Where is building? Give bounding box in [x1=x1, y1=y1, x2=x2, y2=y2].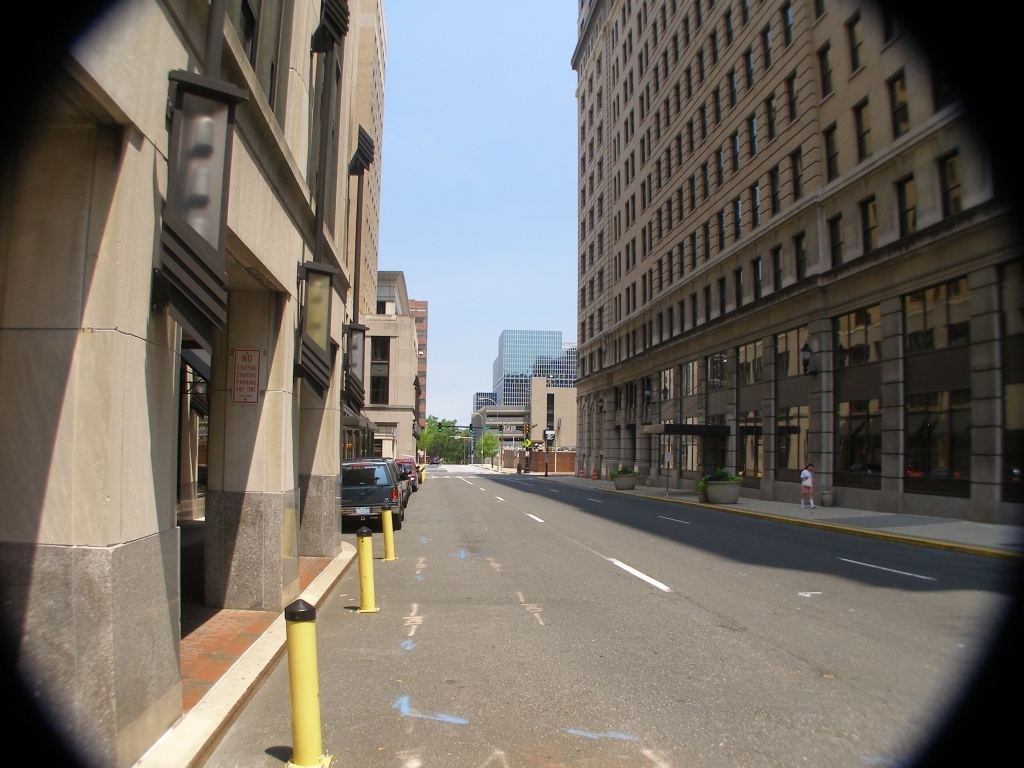
[x1=0, y1=0, x2=391, y2=720].
